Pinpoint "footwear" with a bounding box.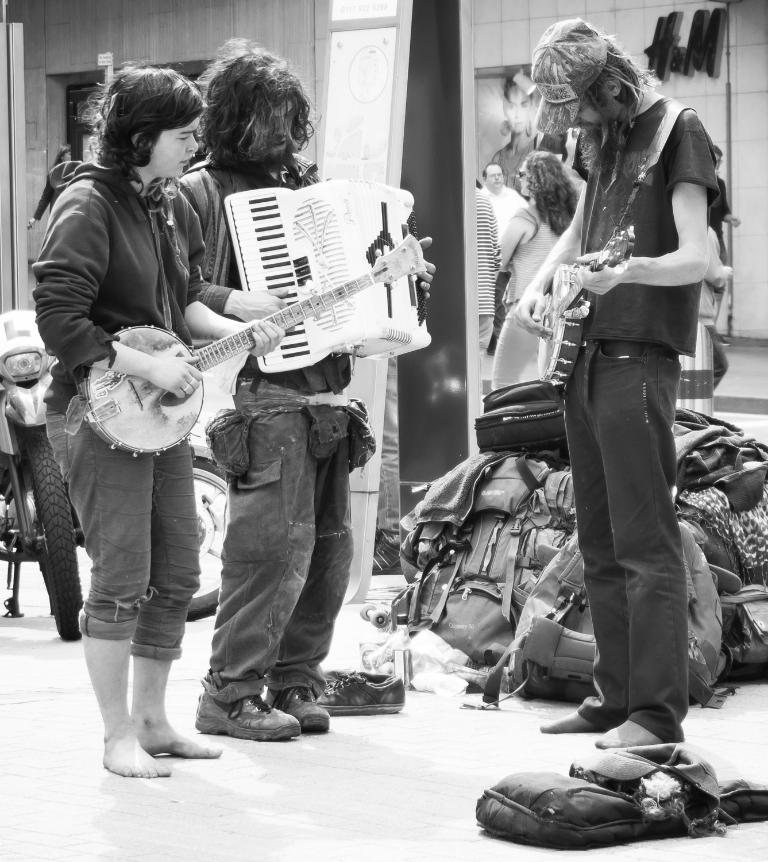
[367,532,408,574].
